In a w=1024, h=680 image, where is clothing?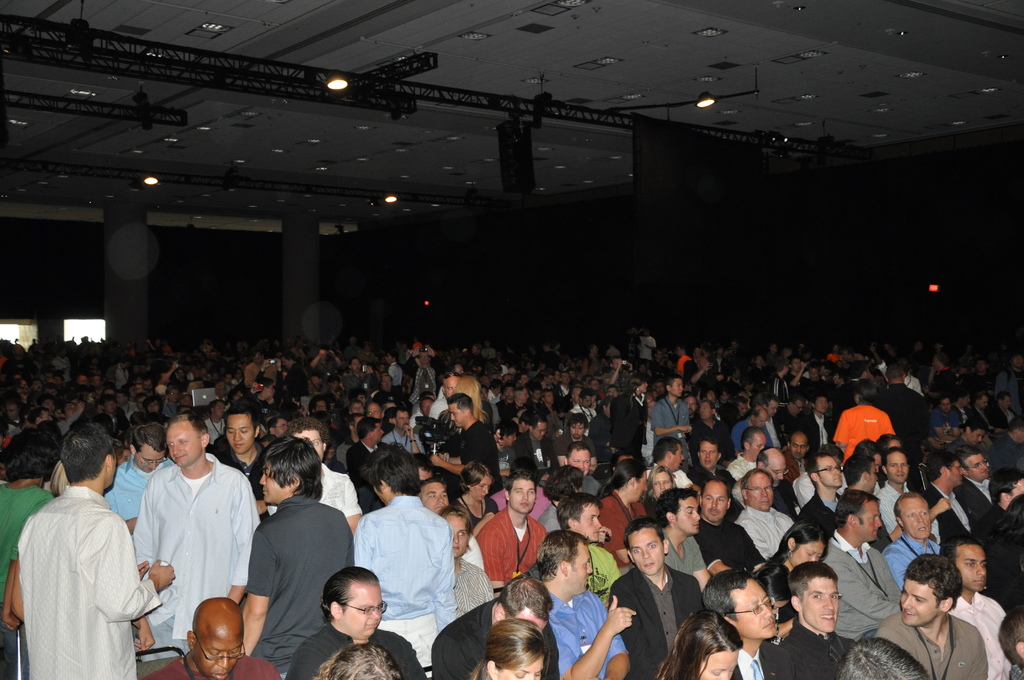
left=541, top=404, right=563, bottom=435.
